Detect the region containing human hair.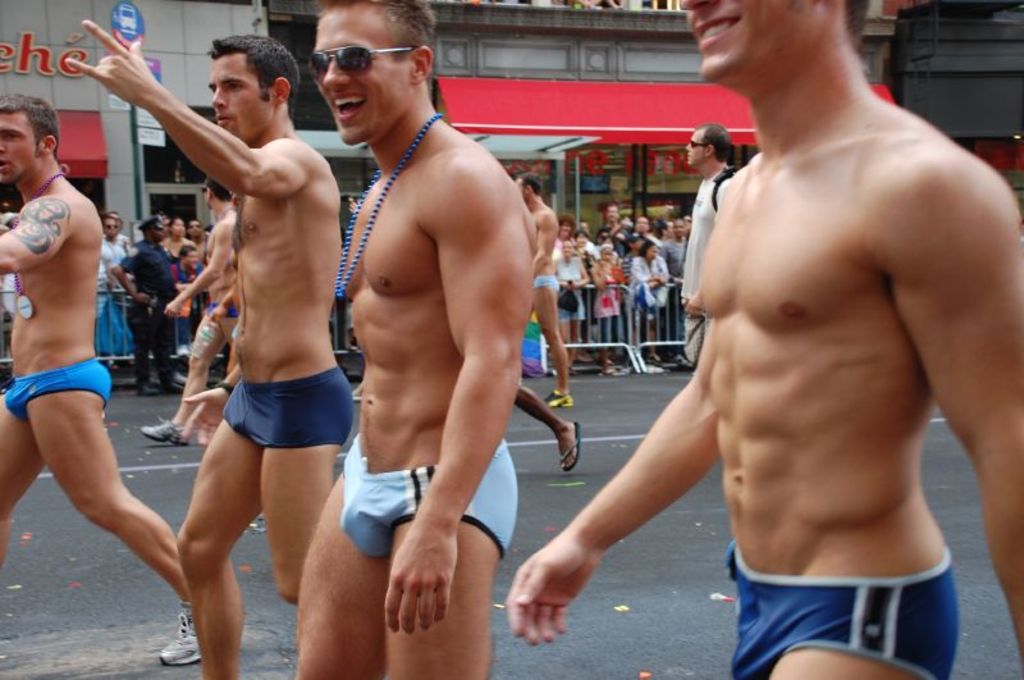
region(641, 237, 654, 256).
